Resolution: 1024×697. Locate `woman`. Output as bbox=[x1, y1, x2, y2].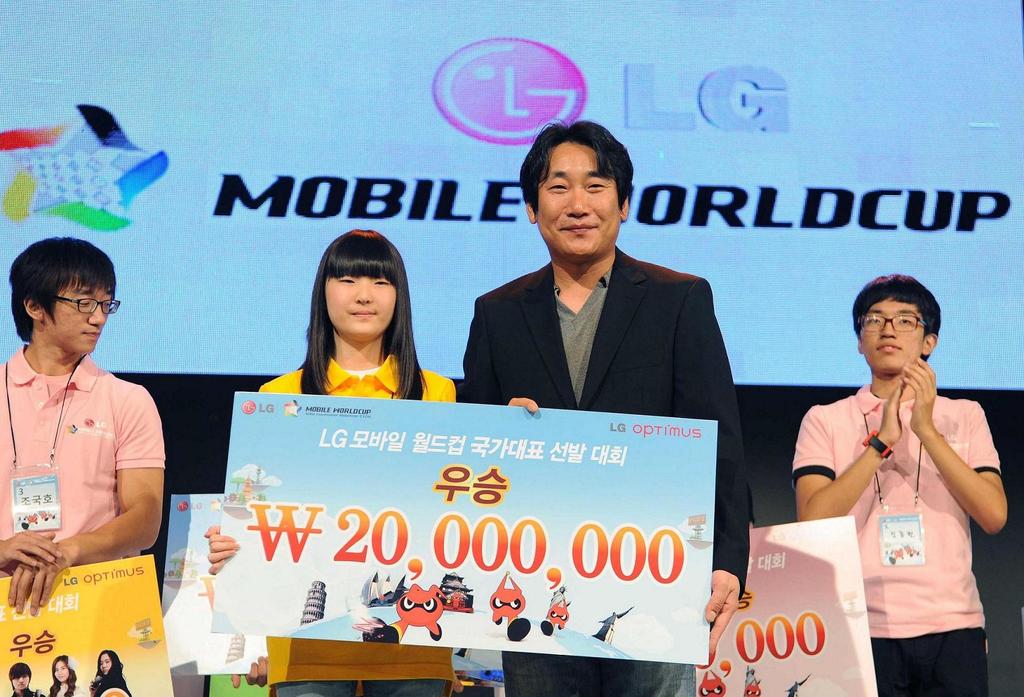
bbox=[207, 226, 458, 696].
